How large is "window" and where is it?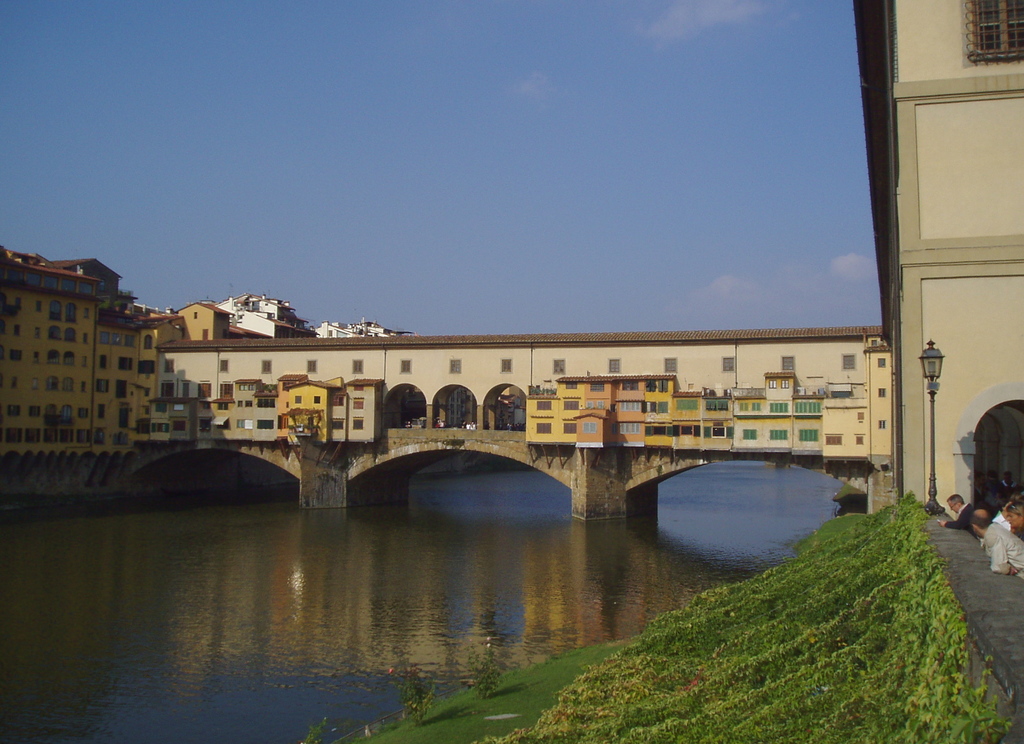
Bounding box: l=219, t=380, r=235, b=400.
